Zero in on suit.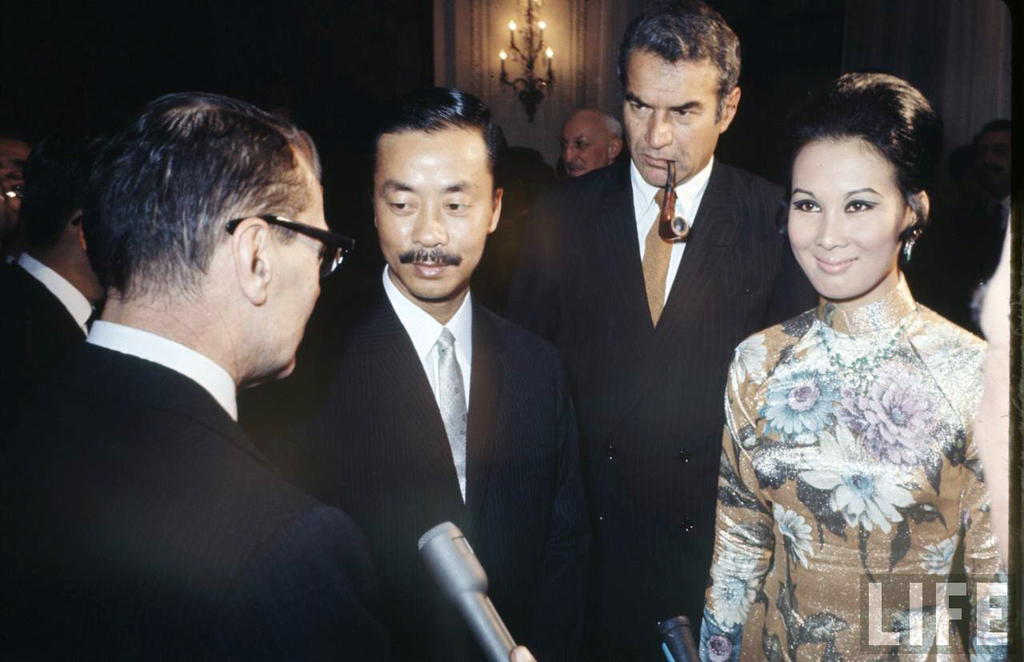
Zeroed in: (x1=0, y1=340, x2=396, y2=661).
